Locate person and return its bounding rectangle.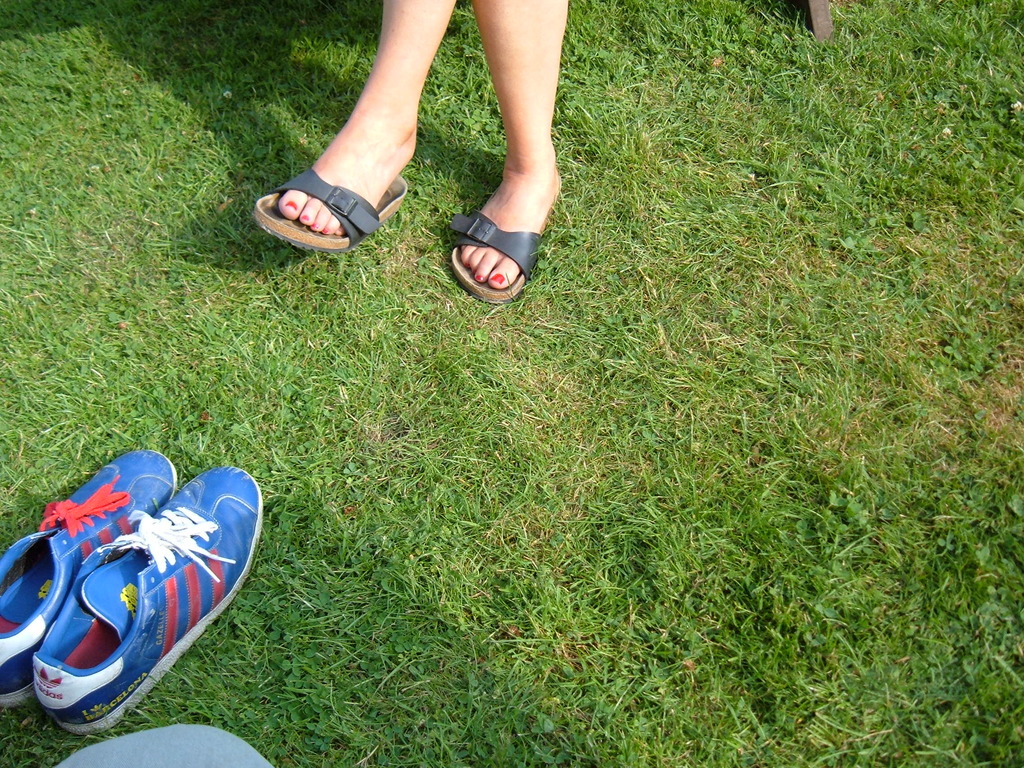
x1=253 y1=0 x2=568 y2=303.
